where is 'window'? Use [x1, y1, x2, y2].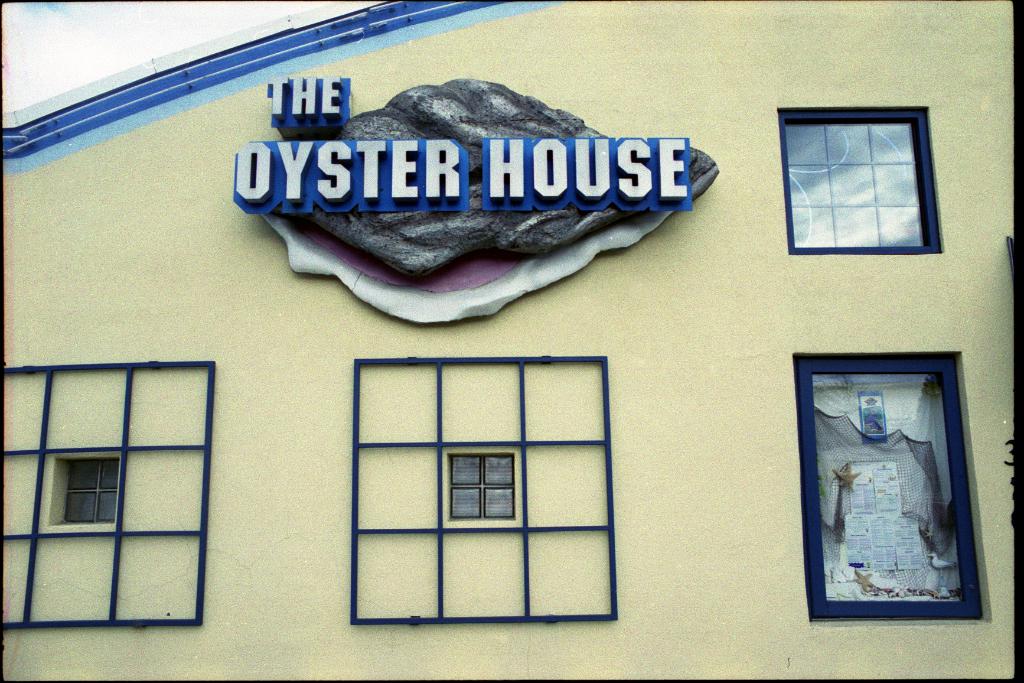
[776, 94, 940, 247].
